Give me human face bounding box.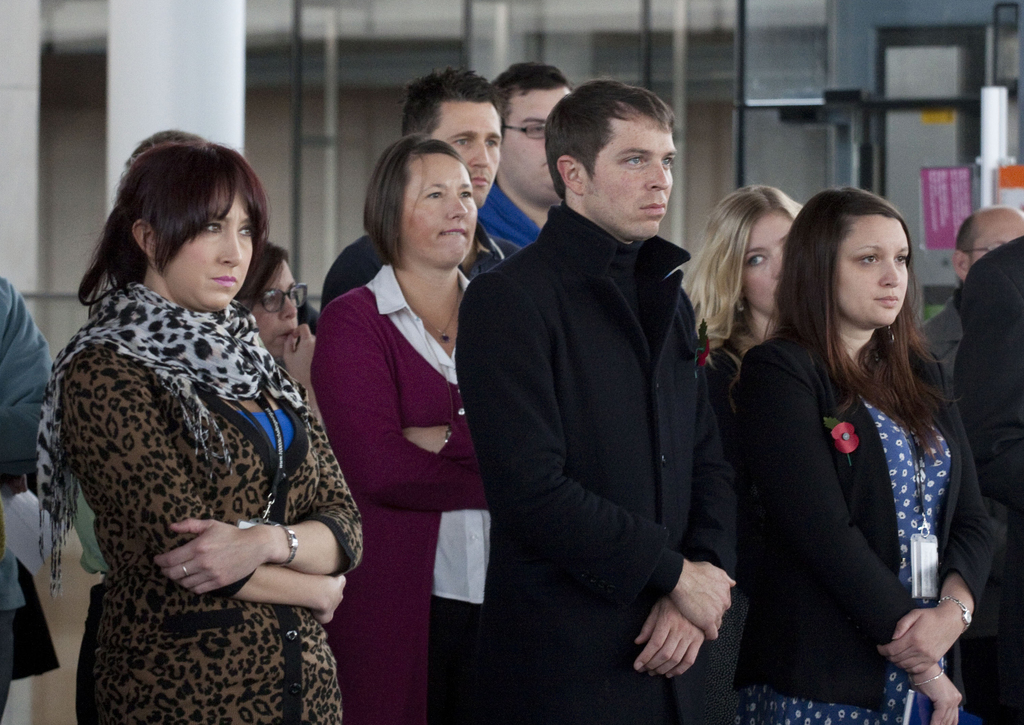
l=252, t=261, r=300, b=359.
